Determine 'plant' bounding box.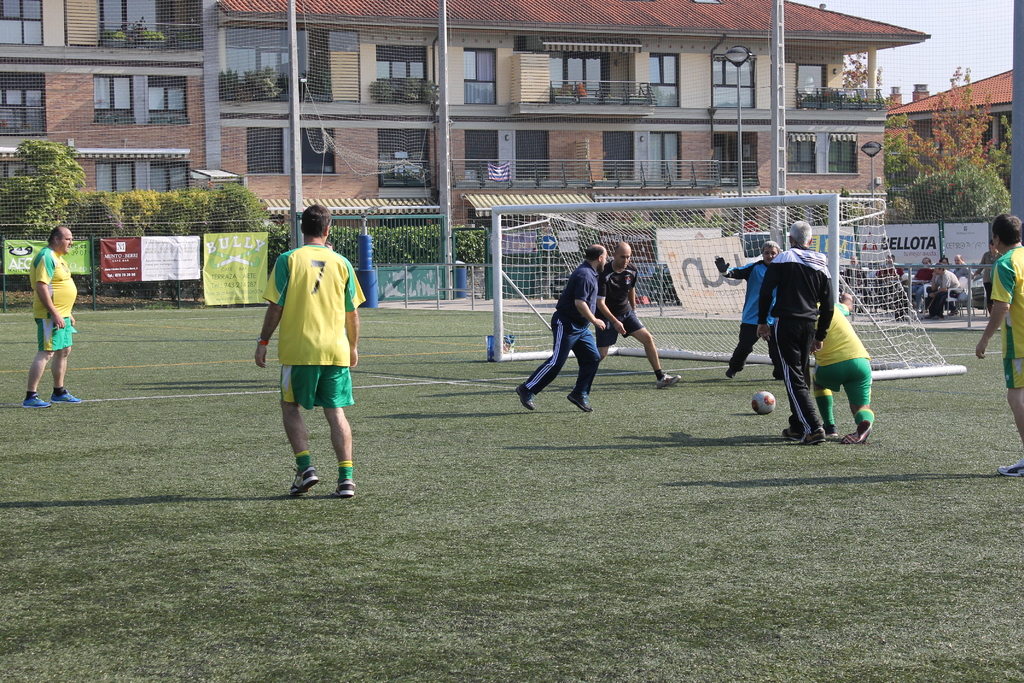
Determined: BBox(289, 227, 488, 265).
